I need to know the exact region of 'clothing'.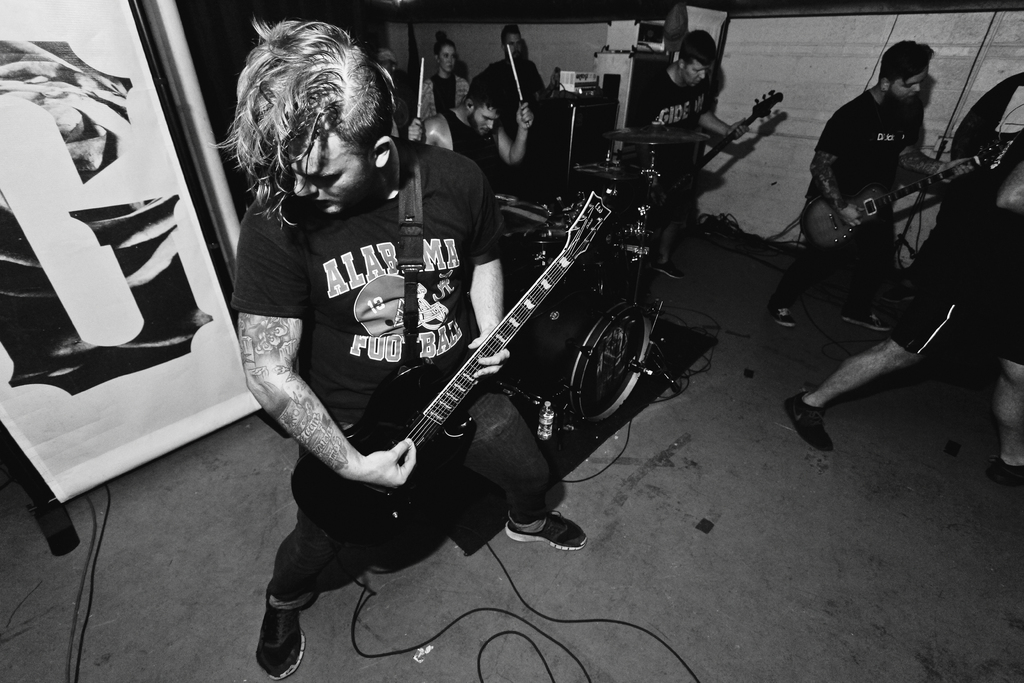
Region: 808, 83, 913, 205.
